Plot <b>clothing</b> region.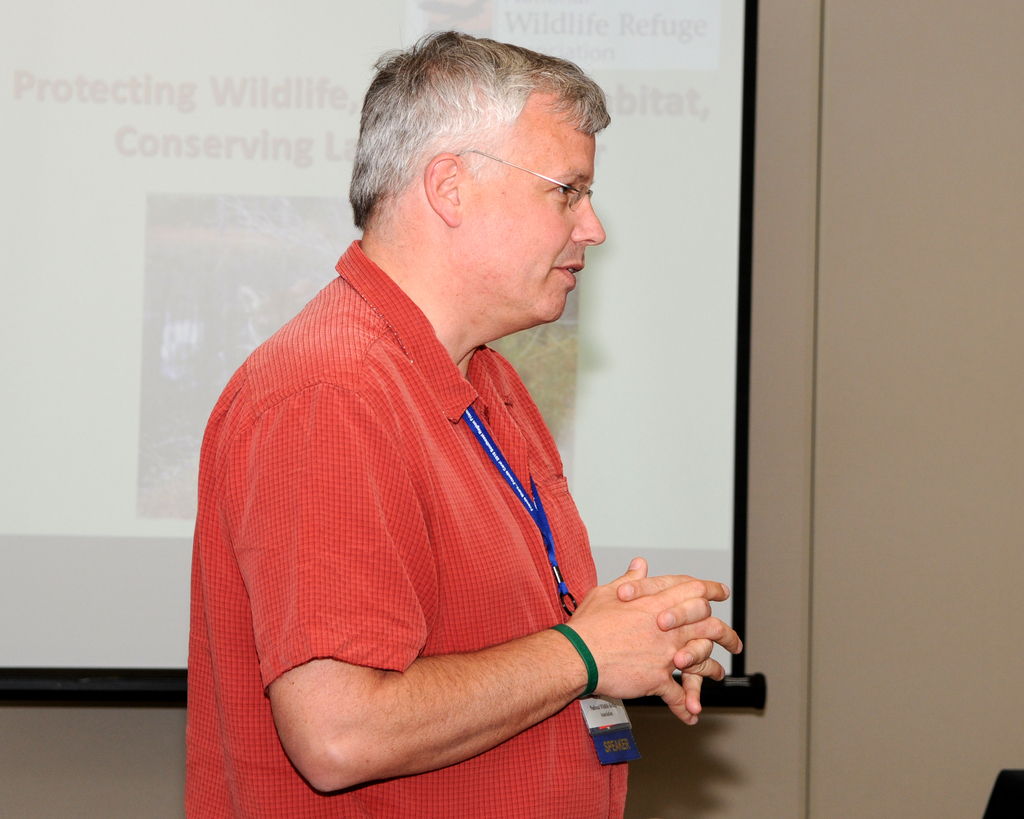
Plotted at locate(186, 234, 646, 818).
